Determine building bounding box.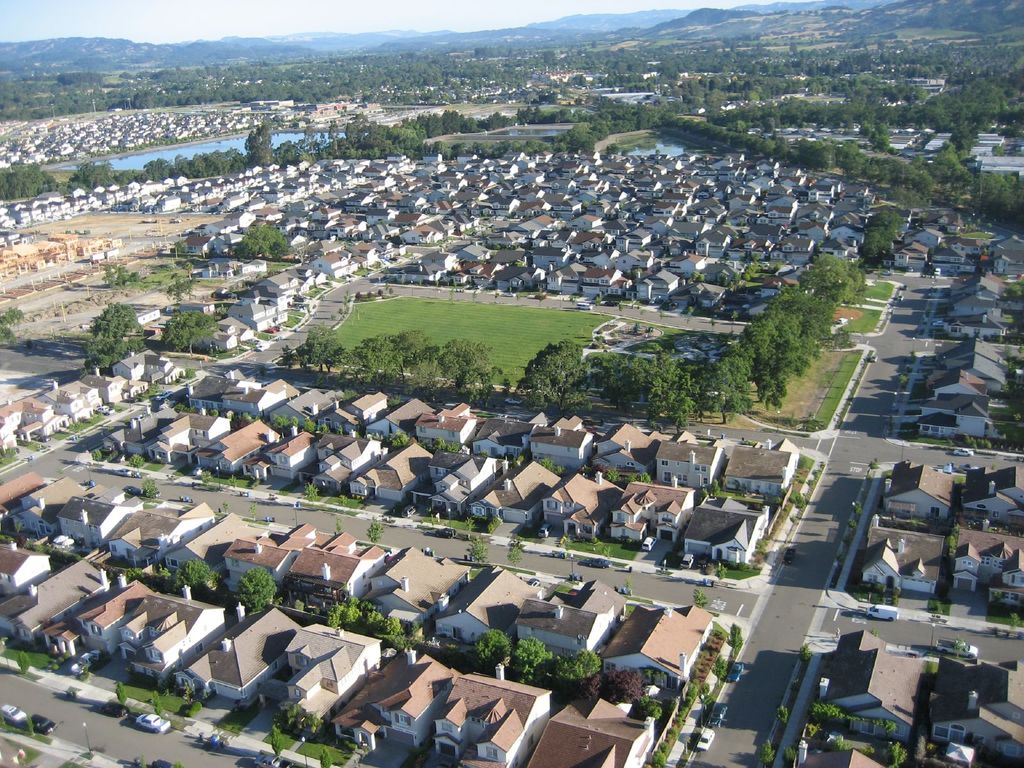
Determined: [357, 393, 428, 447].
